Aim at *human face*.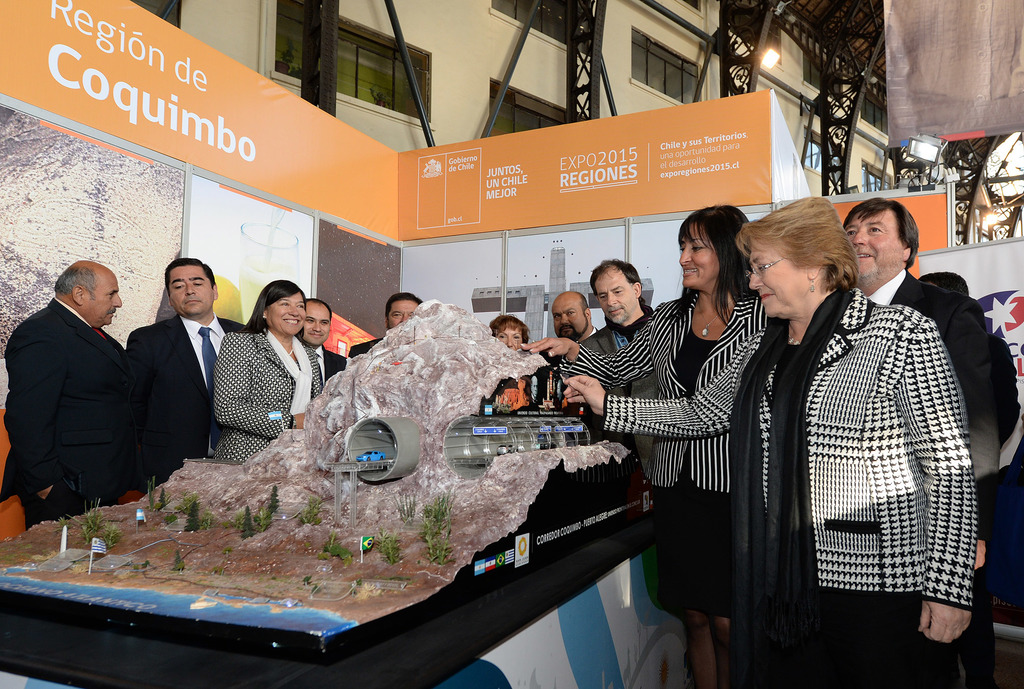
Aimed at 680 223 721 288.
